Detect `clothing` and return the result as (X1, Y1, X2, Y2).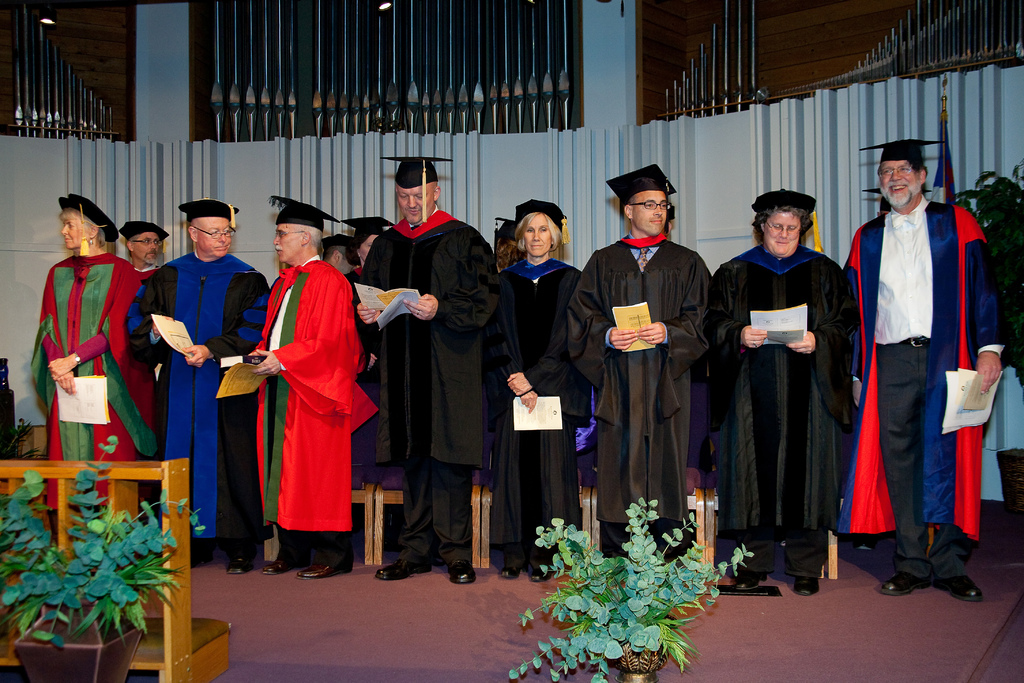
(484, 259, 513, 283).
